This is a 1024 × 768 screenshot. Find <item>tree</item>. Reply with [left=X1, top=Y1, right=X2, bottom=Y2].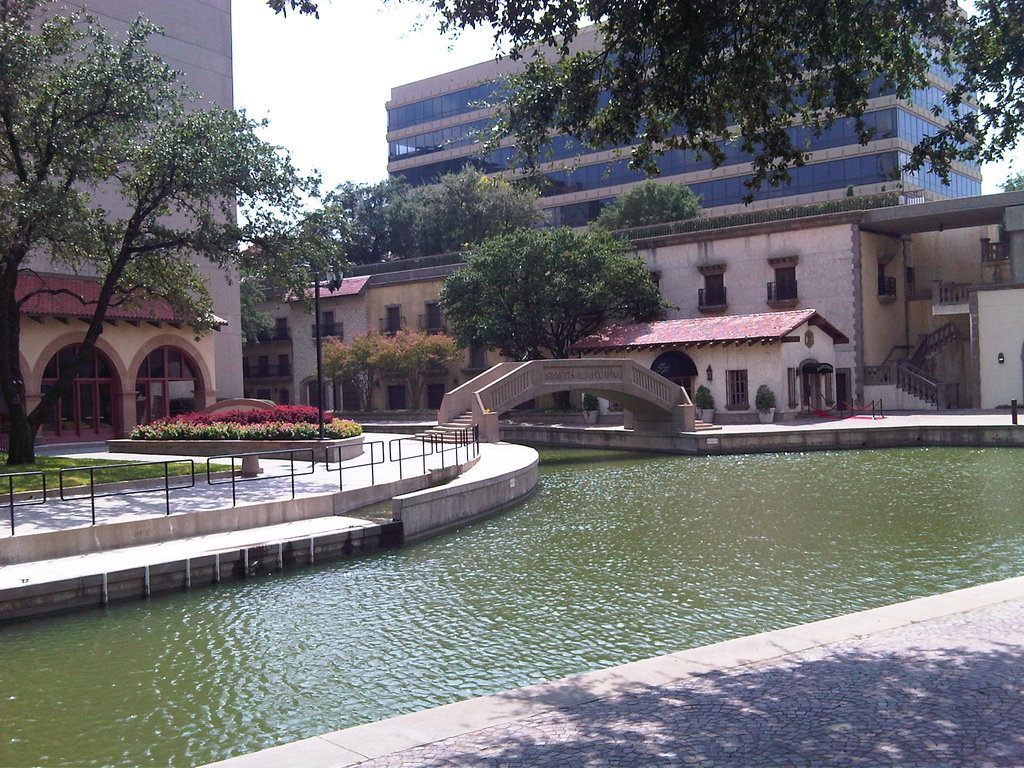
[left=579, top=183, right=695, bottom=230].
